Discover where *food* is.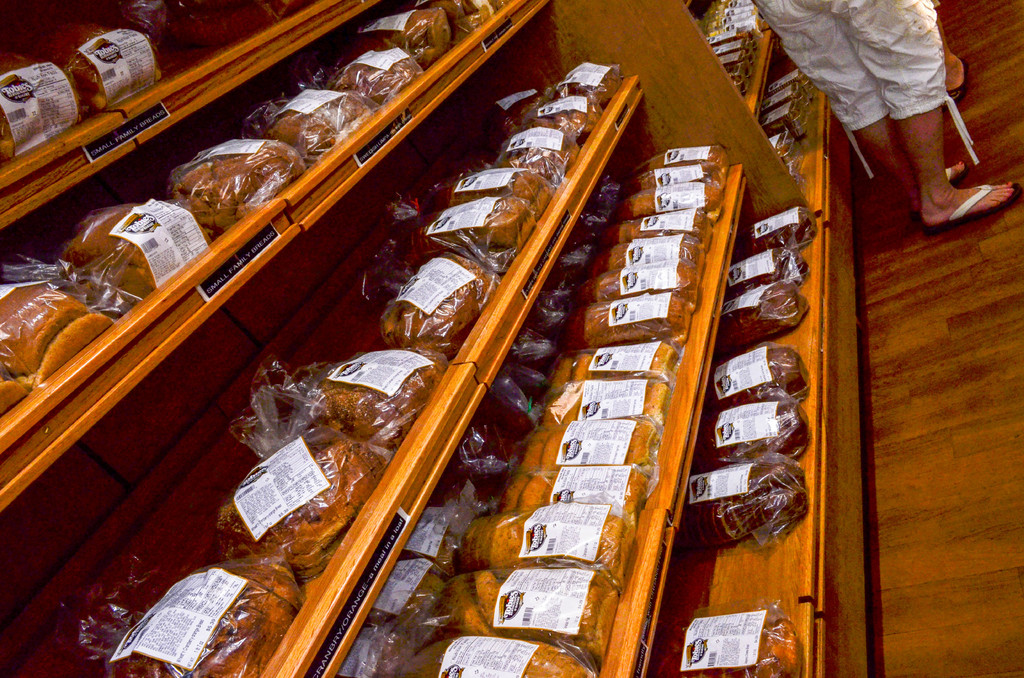
Discovered at select_region(502, 469, 649, 524).
